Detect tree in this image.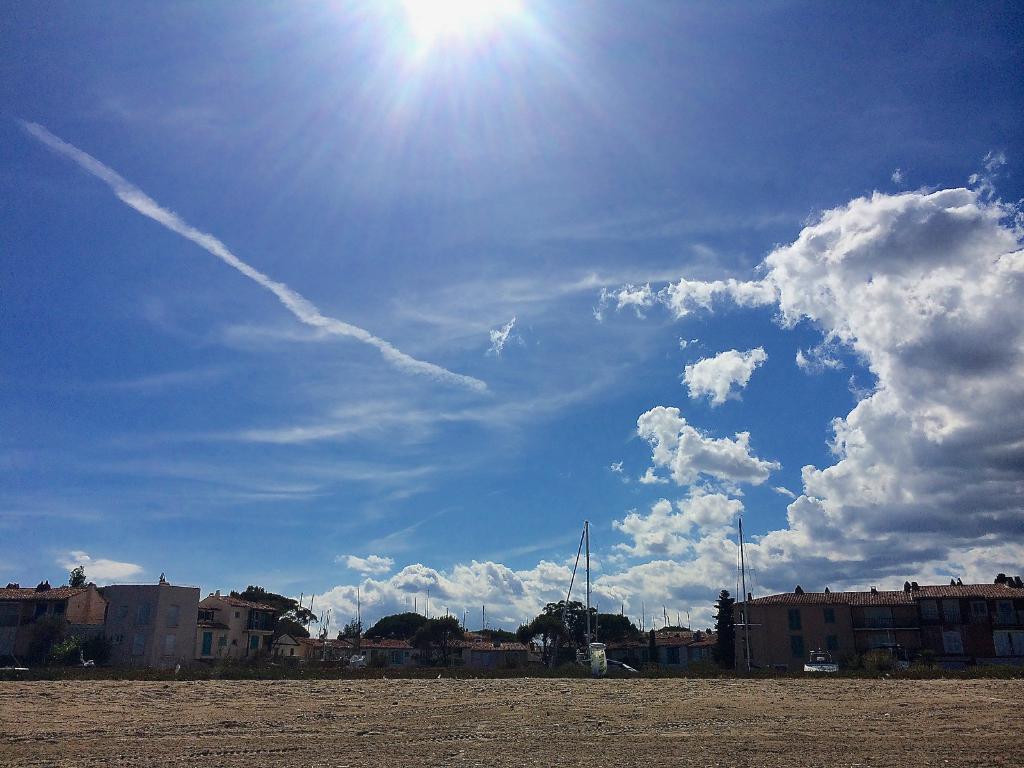
Detection: 506,594,639,650.
